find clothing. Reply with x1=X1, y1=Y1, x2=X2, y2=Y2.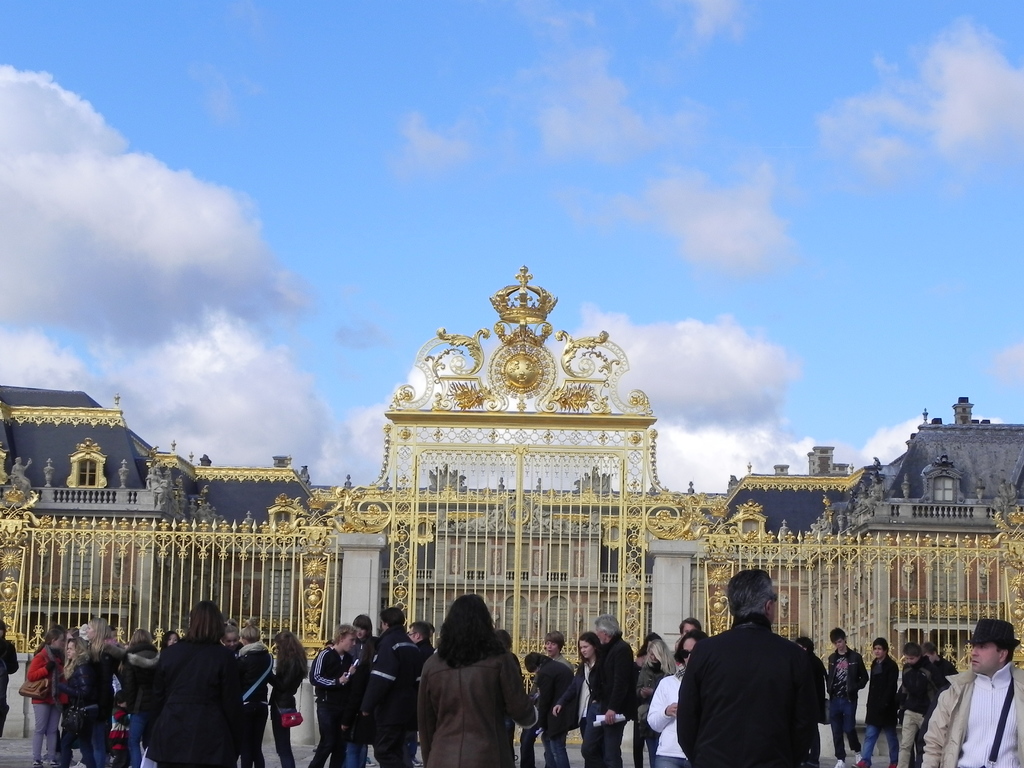
x1=353, y1=624, x2=431, y2=767.
